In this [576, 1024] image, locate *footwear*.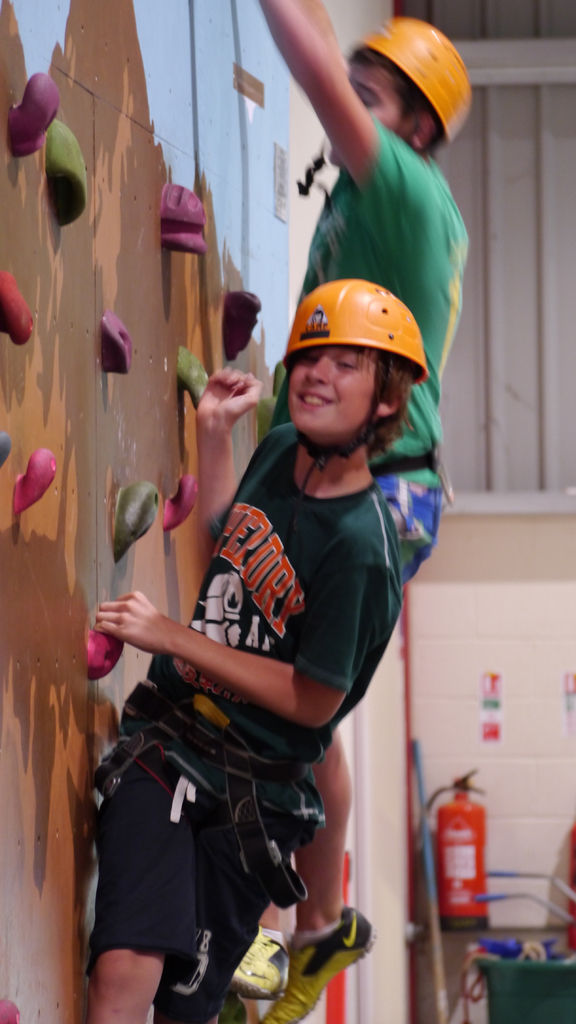
Bounding box: <region>225, 922, 303, 1003</region>.
